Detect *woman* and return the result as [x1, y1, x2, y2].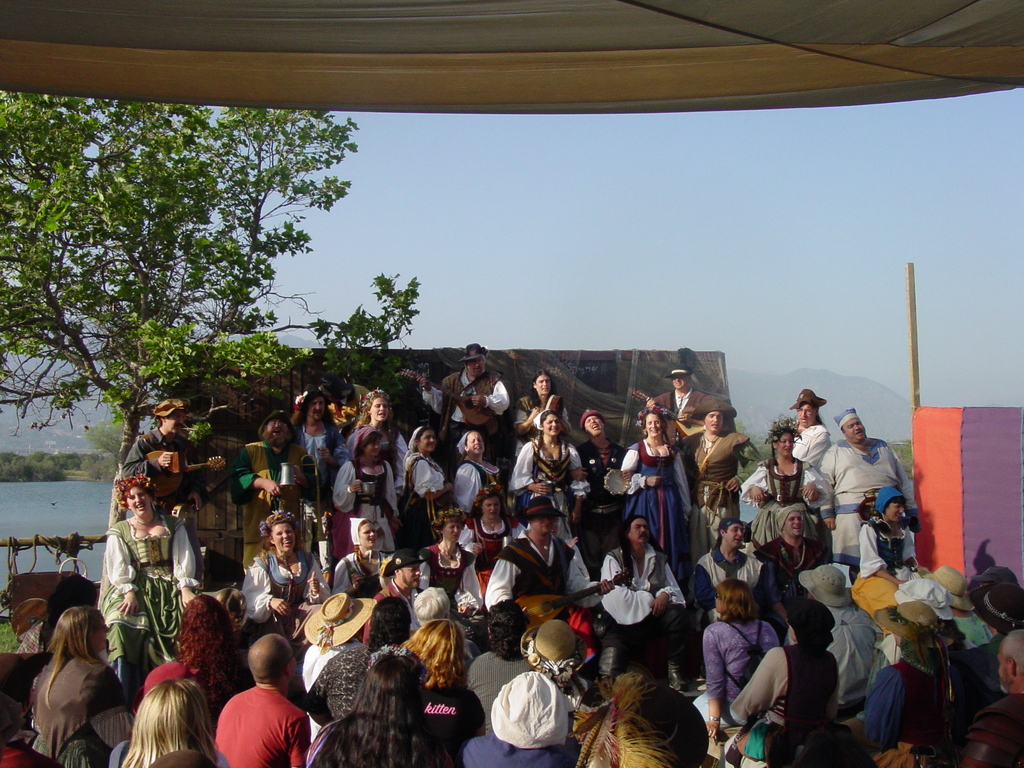
[138, 593, 250, 719].
